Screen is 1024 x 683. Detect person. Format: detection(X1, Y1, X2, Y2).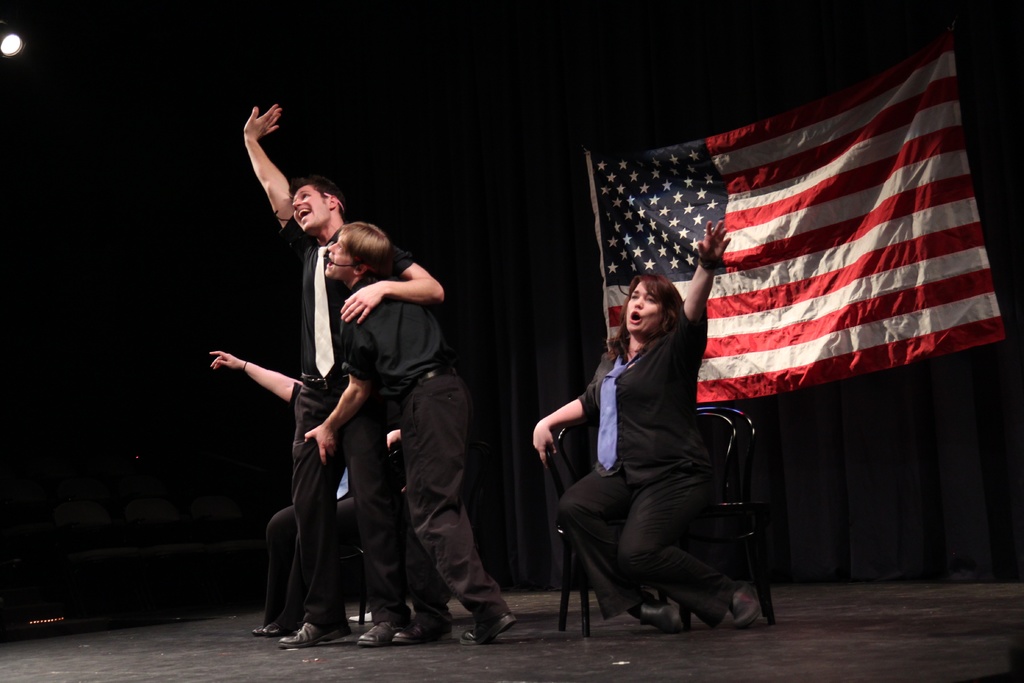
detection(555, 229, 756, 644).
